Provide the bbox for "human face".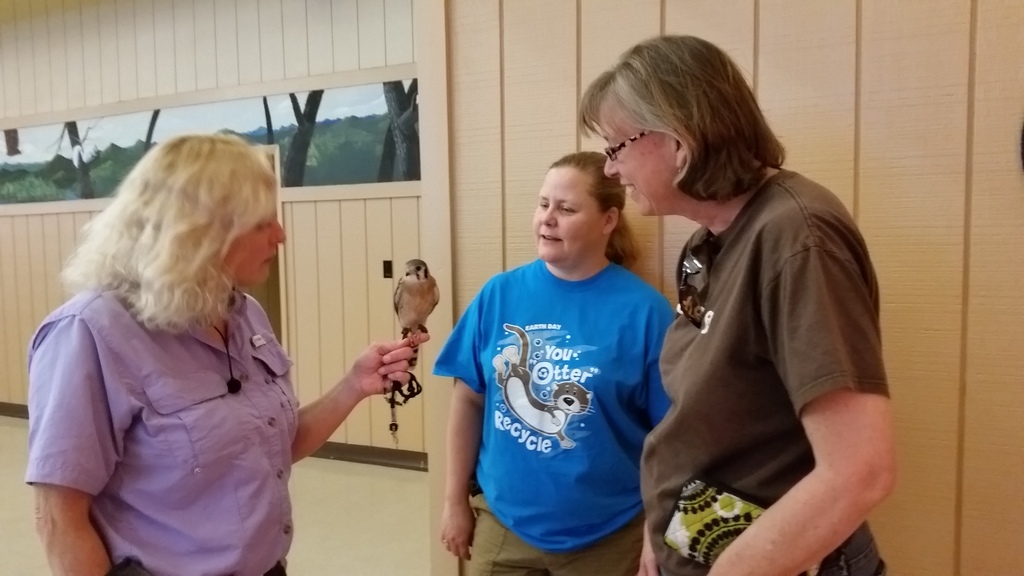
[x1=224, y1=202, x2=285, y2=285].
